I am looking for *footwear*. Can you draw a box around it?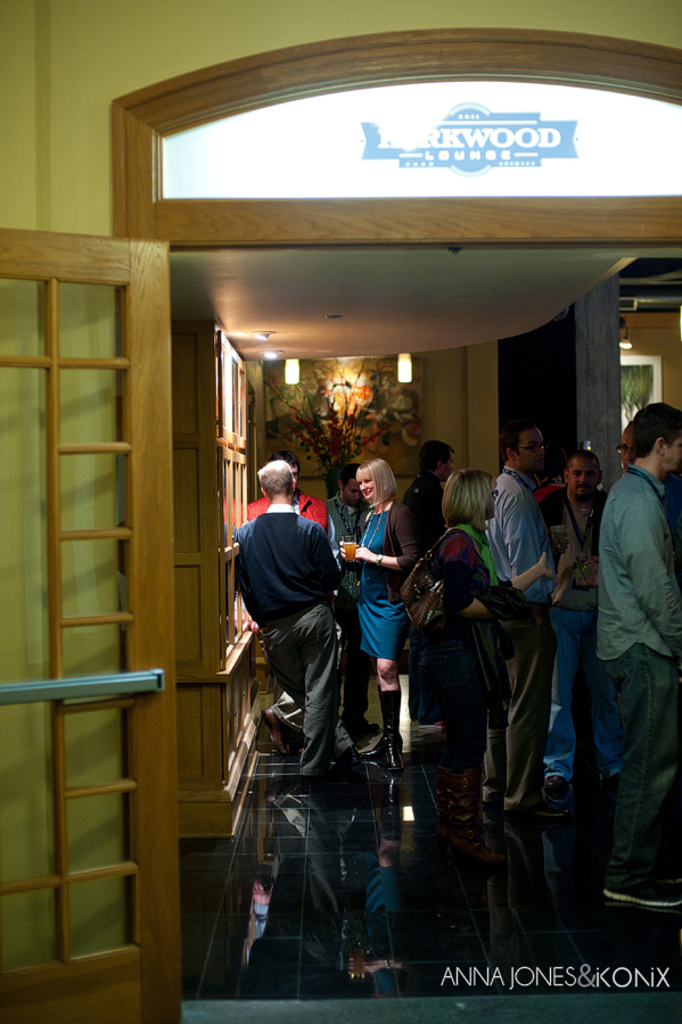
Sure, the bounding box is [606, 777, 616, 790].
